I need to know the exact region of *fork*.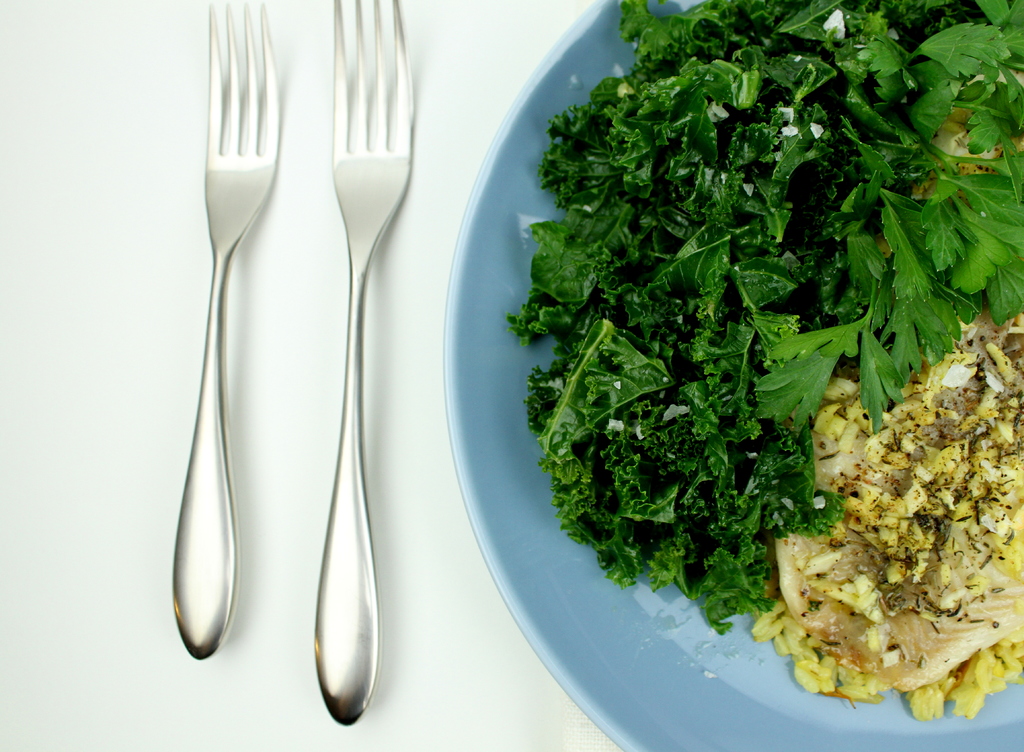
Region: {"left": 170, "top": 4, "right": 282, "bottom": 660}.
